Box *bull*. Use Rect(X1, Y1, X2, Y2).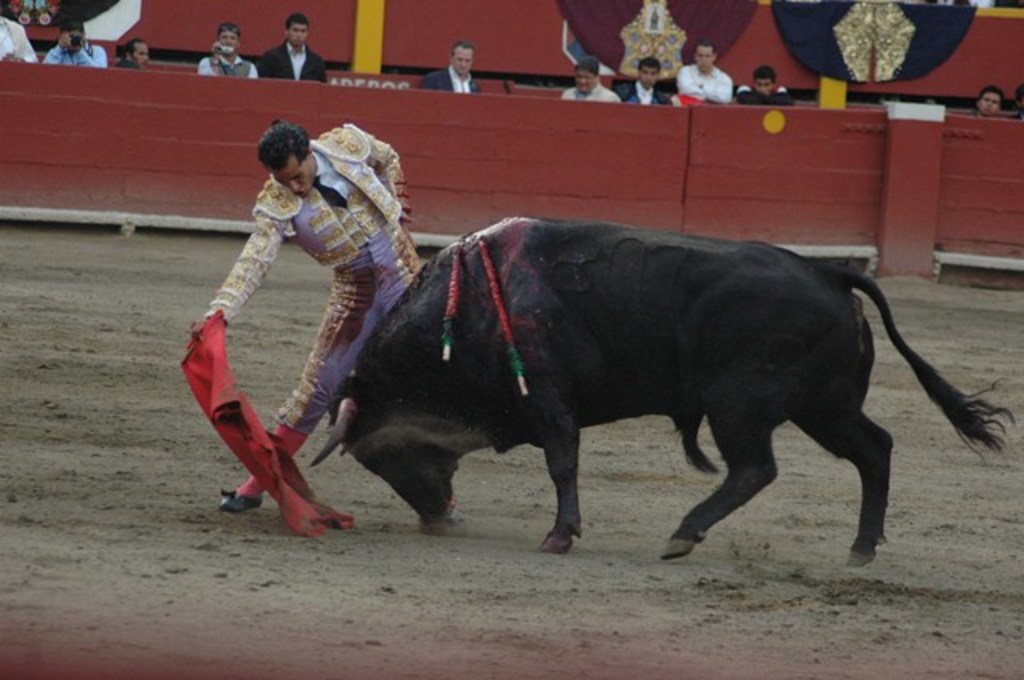
Rect(307, 214, 1019, 563).
